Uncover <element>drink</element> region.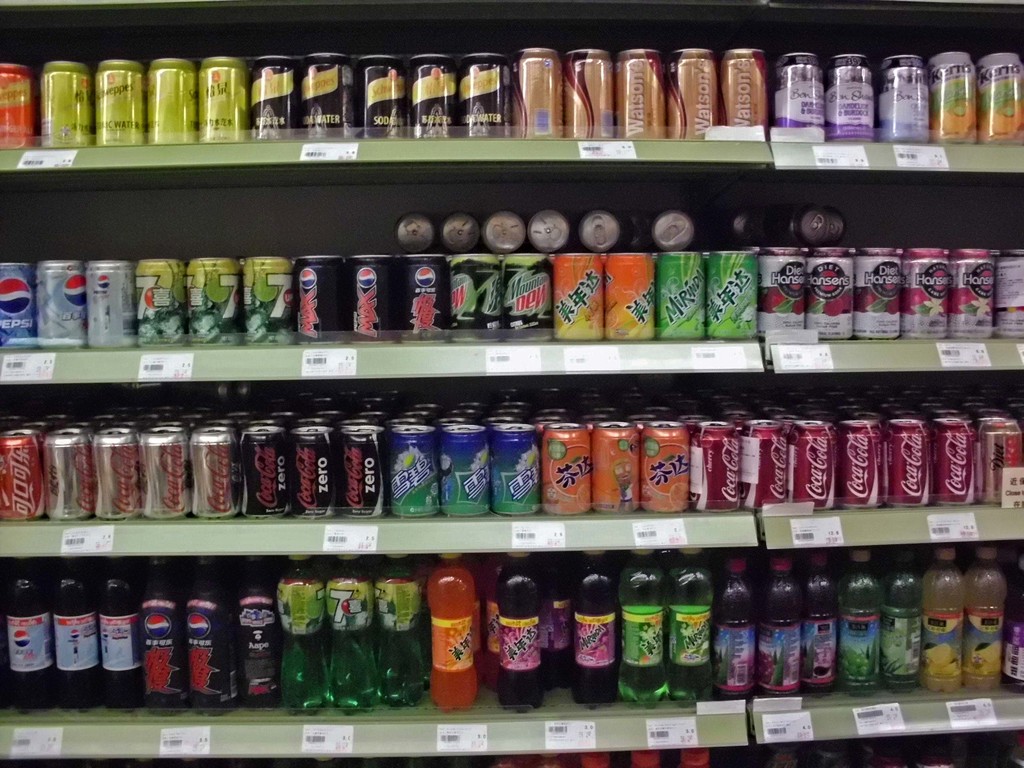
Uncovered: <bbox>328, 556, 375, 717</bbox>.
